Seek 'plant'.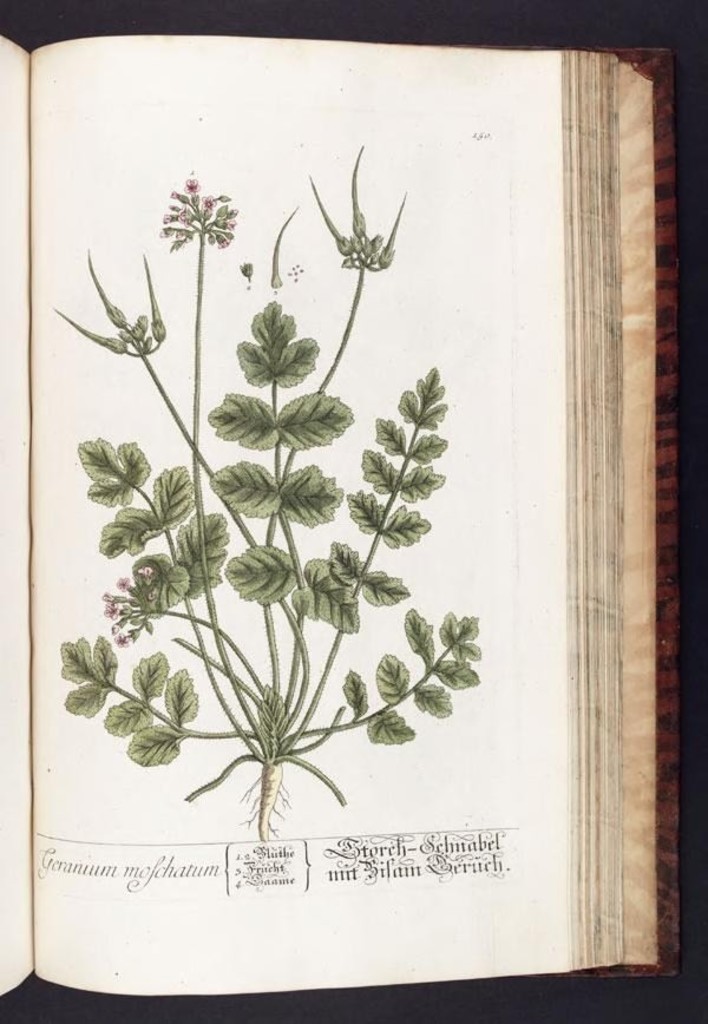
Rect(104, 264, 438, 841).
